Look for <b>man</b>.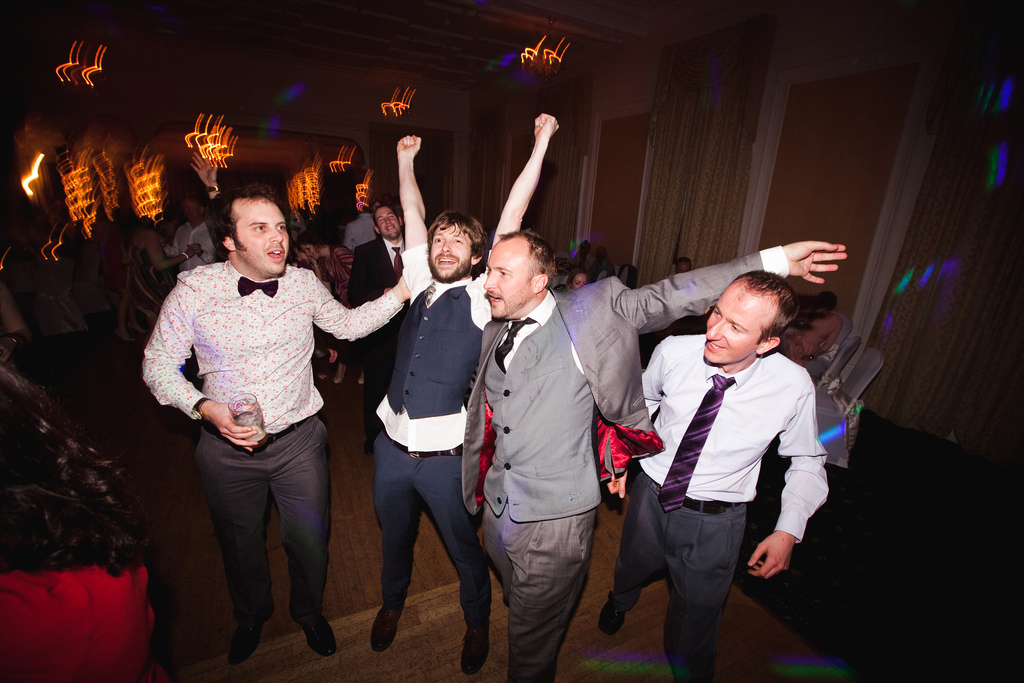
Found: (x1=369, y1=117, x2=557, y2=675).
